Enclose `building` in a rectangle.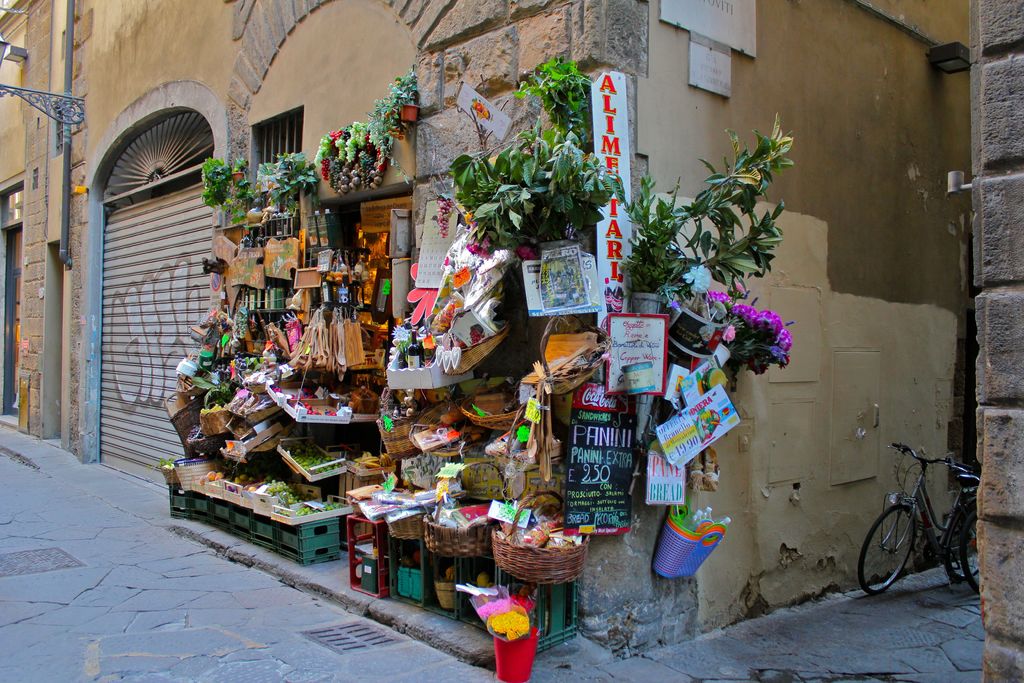
(0,0,981,658).
